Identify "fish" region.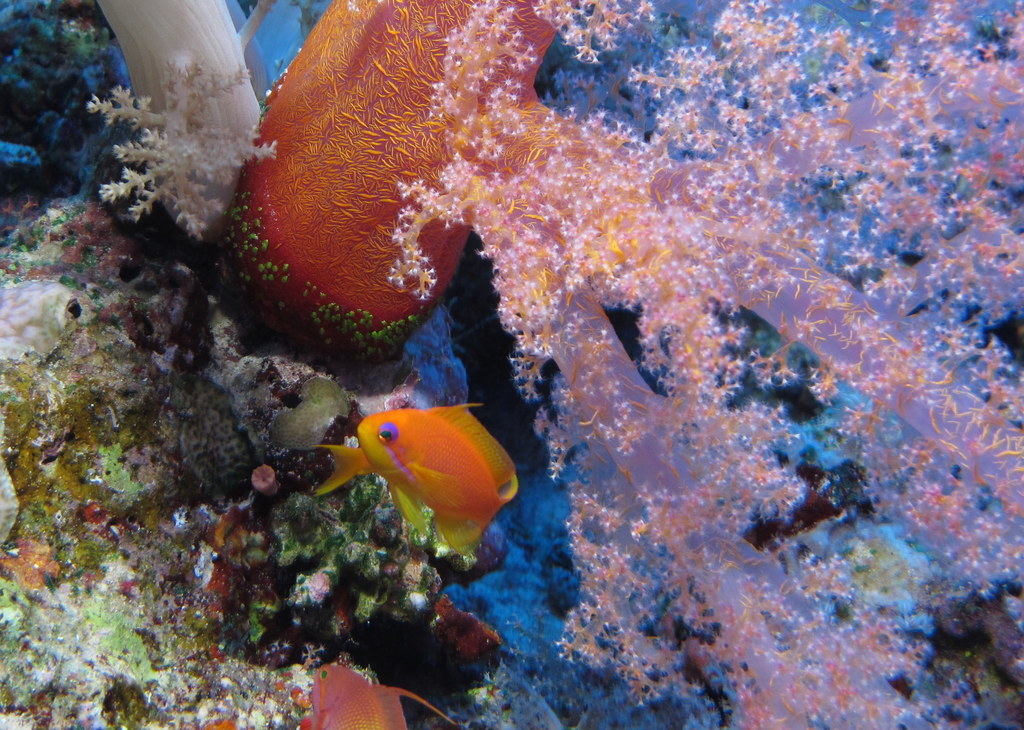
Region: pyautogui.locateOnScreen(311, 385, 525, 577).
